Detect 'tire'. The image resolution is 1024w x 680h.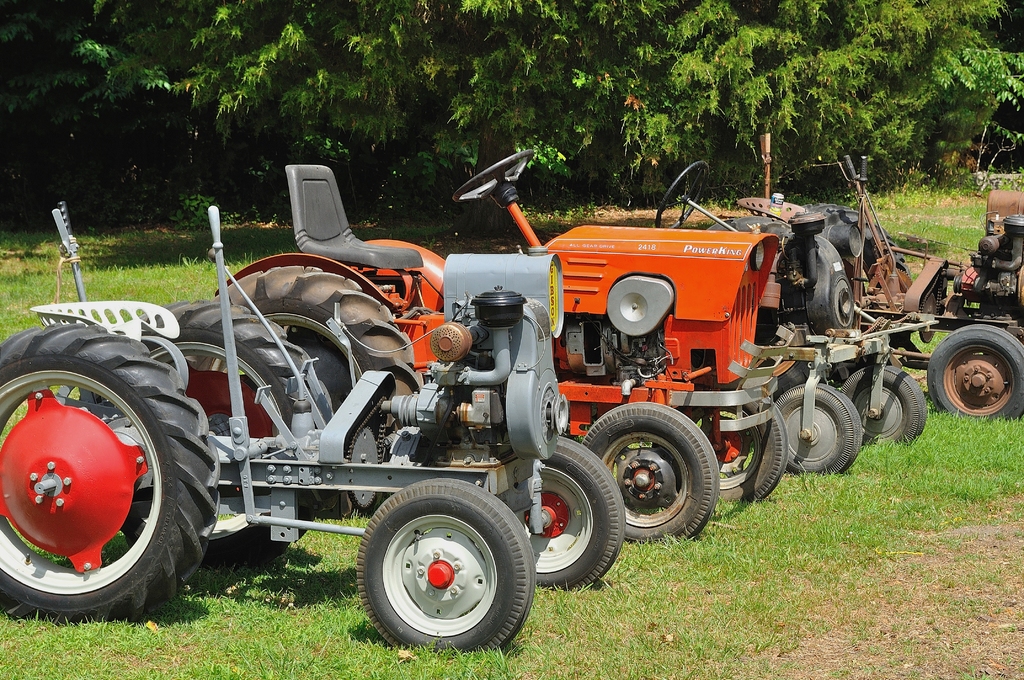
(x1=712, y1=391, x2=788, y2=505).
